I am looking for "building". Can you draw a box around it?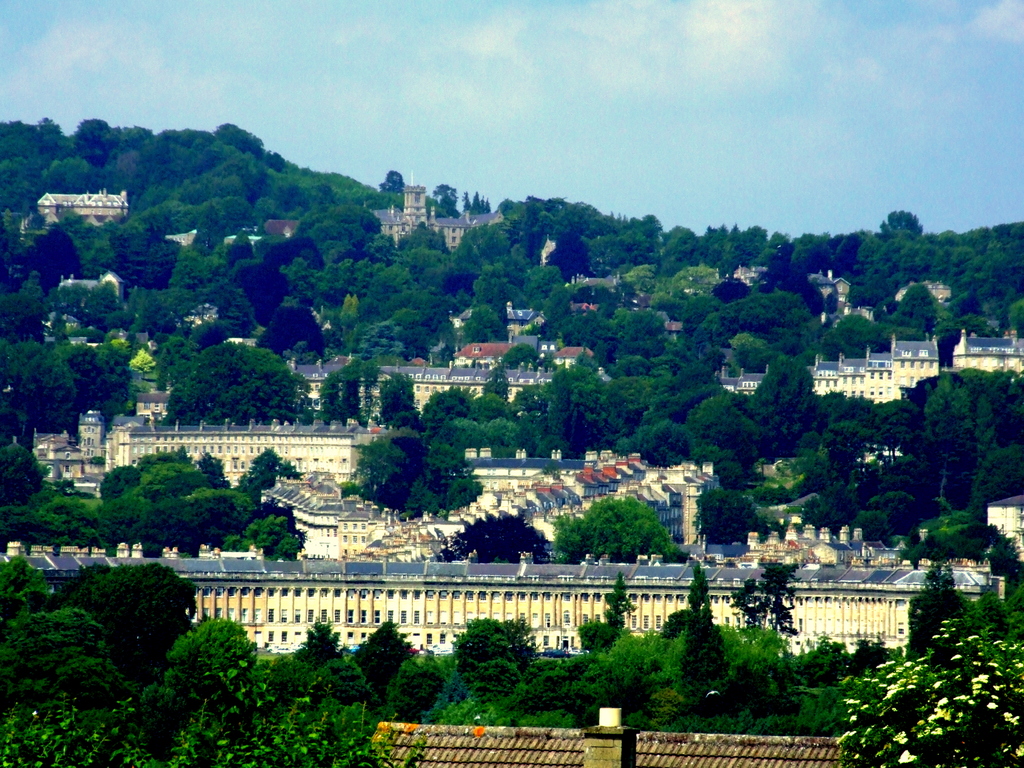
Sure, the bounding box is select_region(554, 347, 592, 368).
